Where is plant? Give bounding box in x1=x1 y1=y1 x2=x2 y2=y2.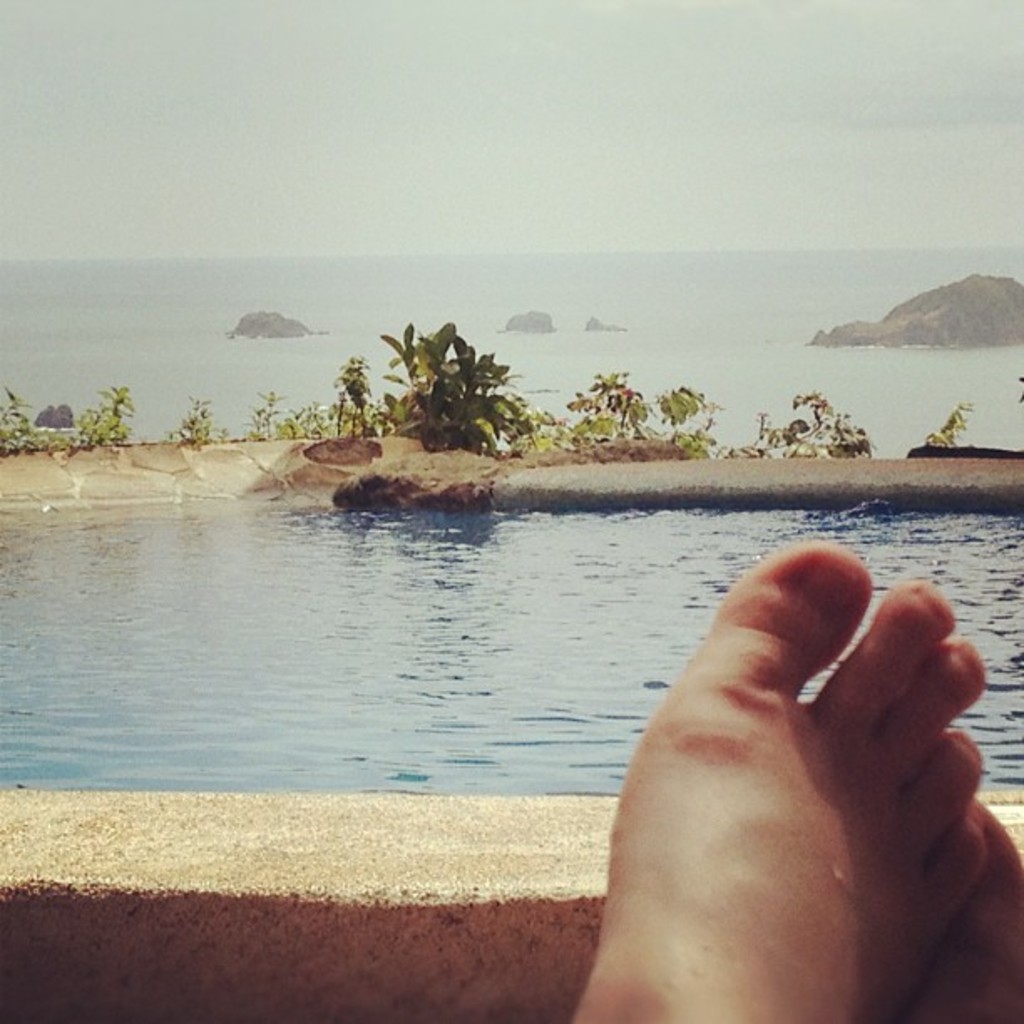
x1=174 y1=385 x2=219 y2=455.
